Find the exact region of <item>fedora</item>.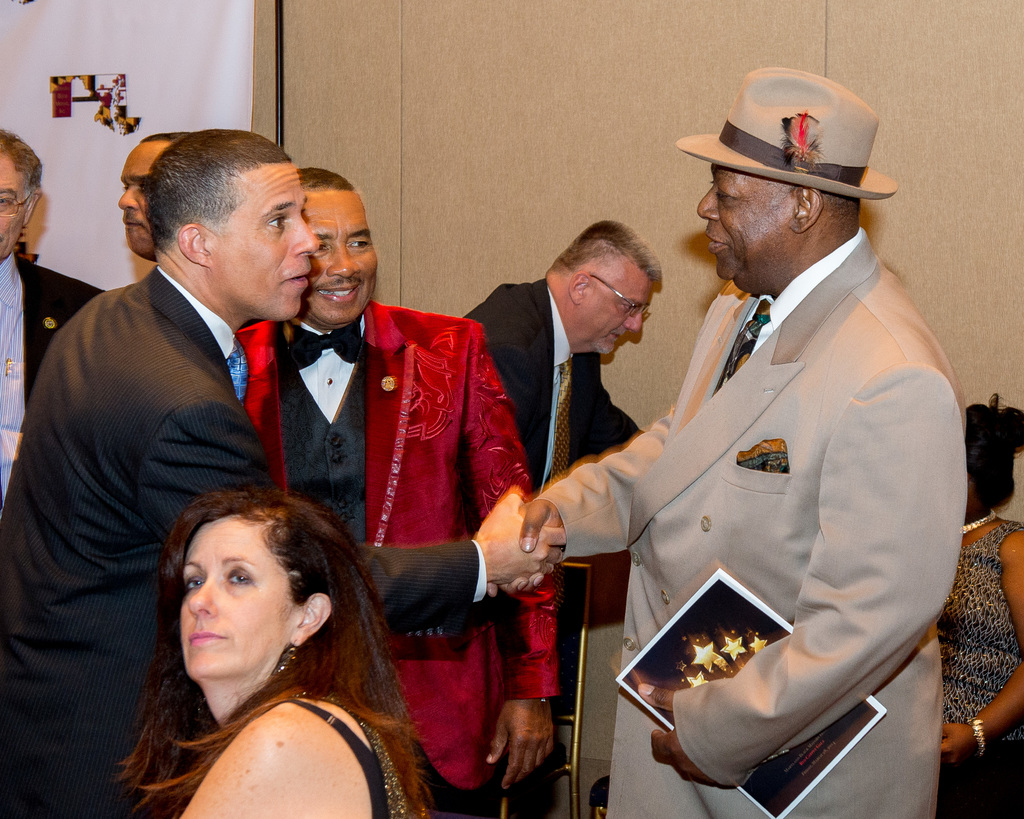
Exact region: box=[678, 64, 899, 199].
